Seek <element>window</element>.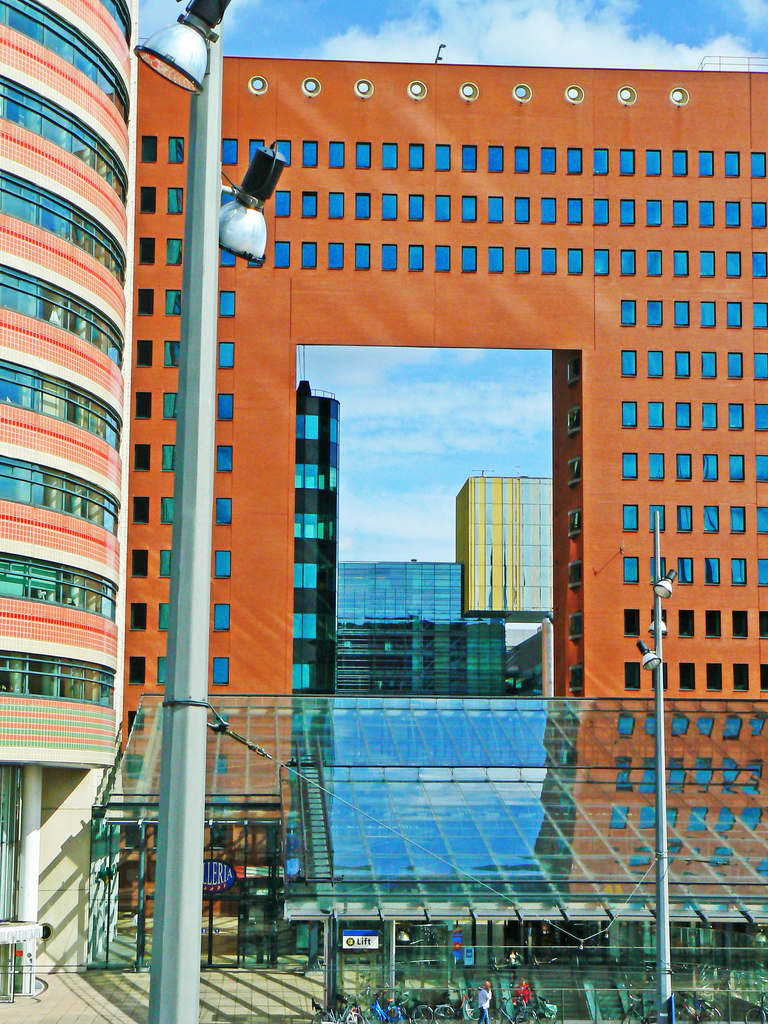
x1=221, y1=290, x2=236, y2=320.
